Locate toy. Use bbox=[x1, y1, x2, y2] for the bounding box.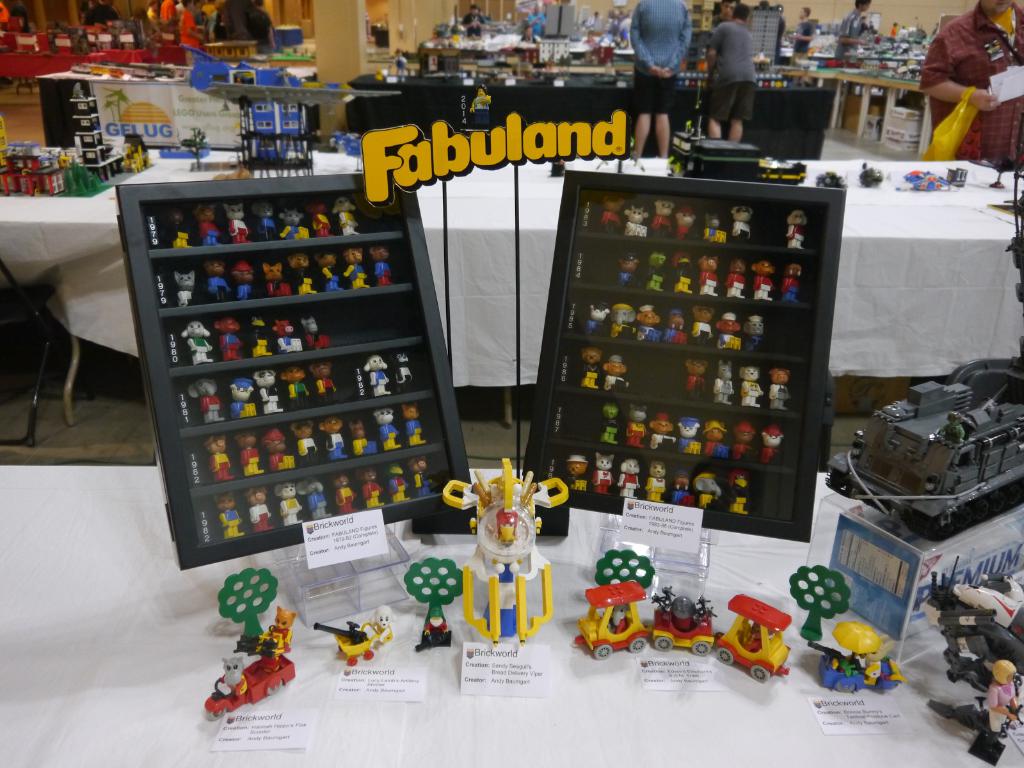
bbox=[401, 401, 429, 445].
